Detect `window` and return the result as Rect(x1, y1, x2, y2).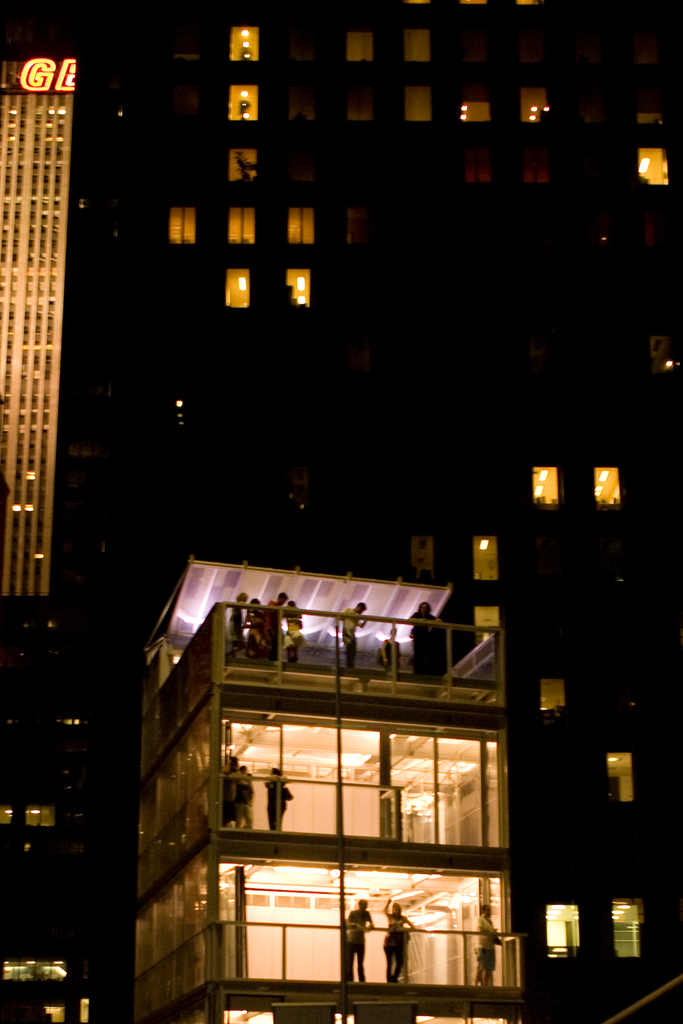
Rect(609, 903, 639, 957).
